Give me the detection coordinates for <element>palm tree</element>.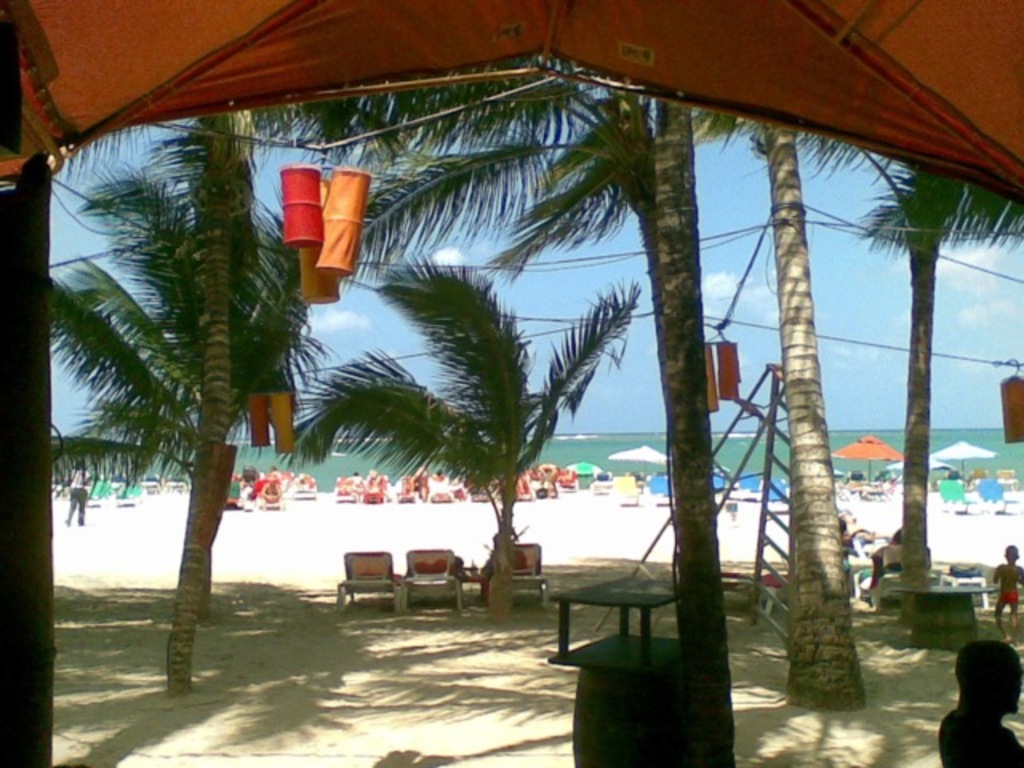
BBox(746, 117, 918, 664).
